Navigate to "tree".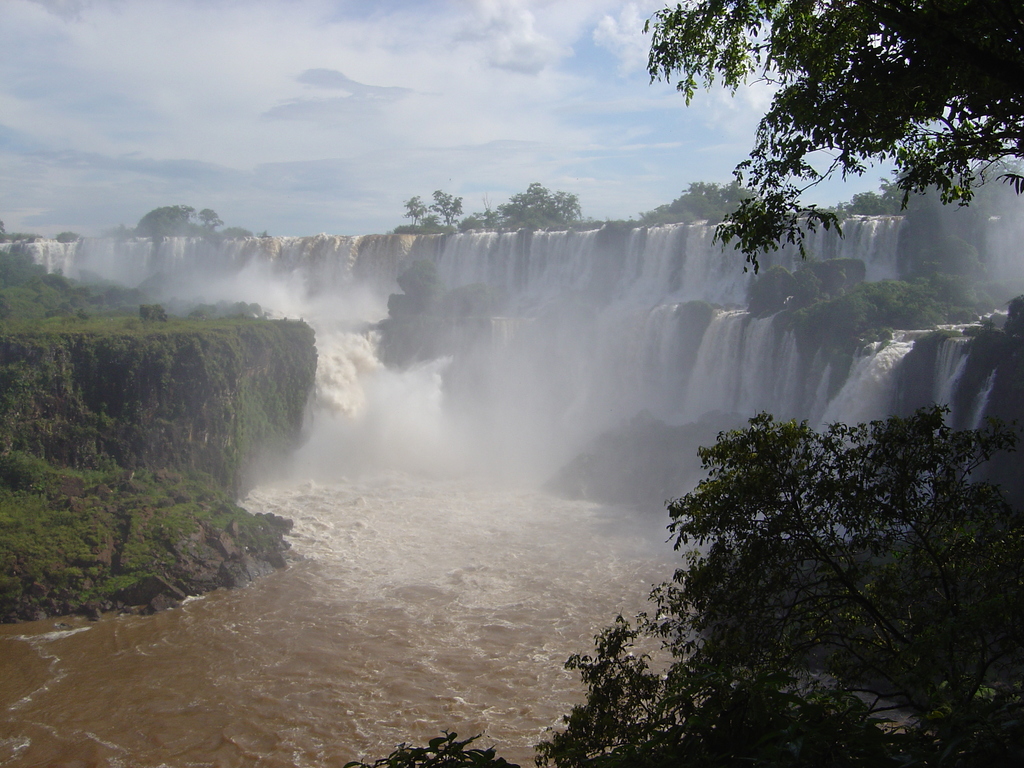
Navigation target: 138:299:170:325.
